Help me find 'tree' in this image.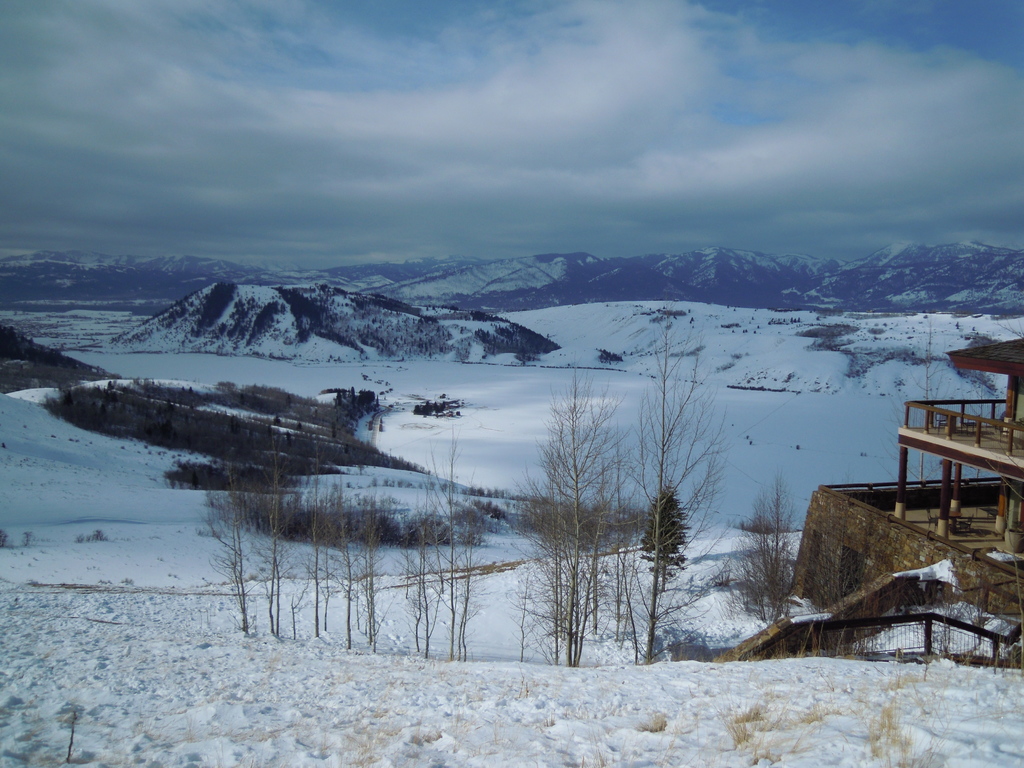
Found it: 626 476 694 601.
